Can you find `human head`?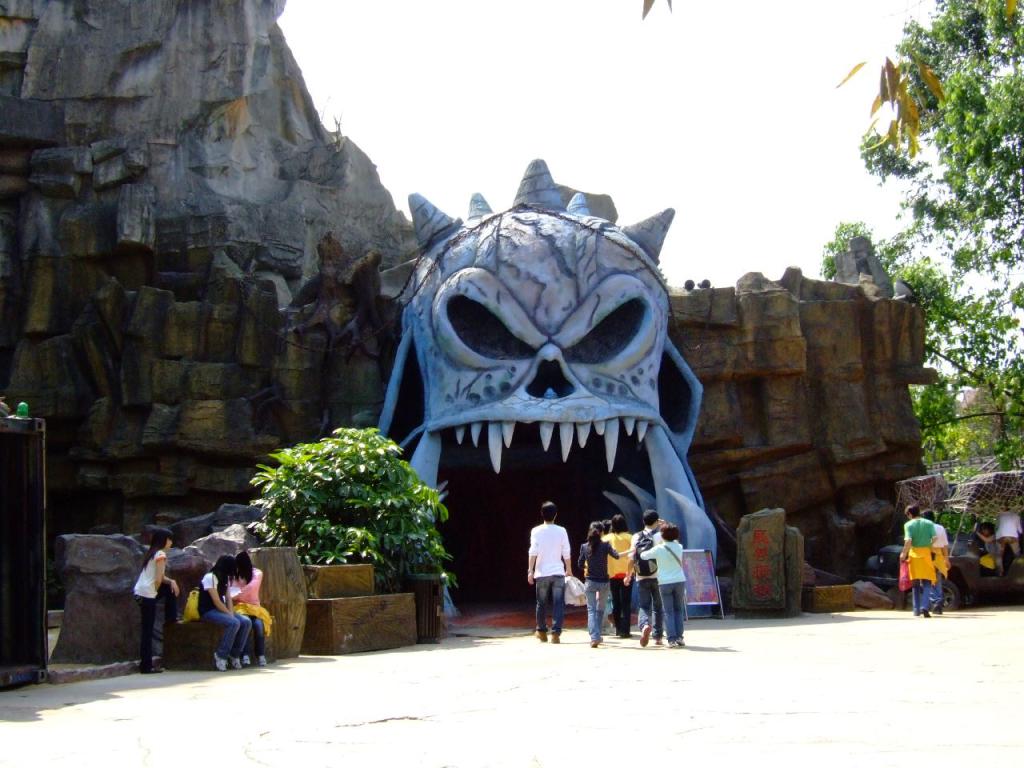
Yes, bounding box: {"x1": 590, "y1": 521, "x2": 605, "y2": 538}.
